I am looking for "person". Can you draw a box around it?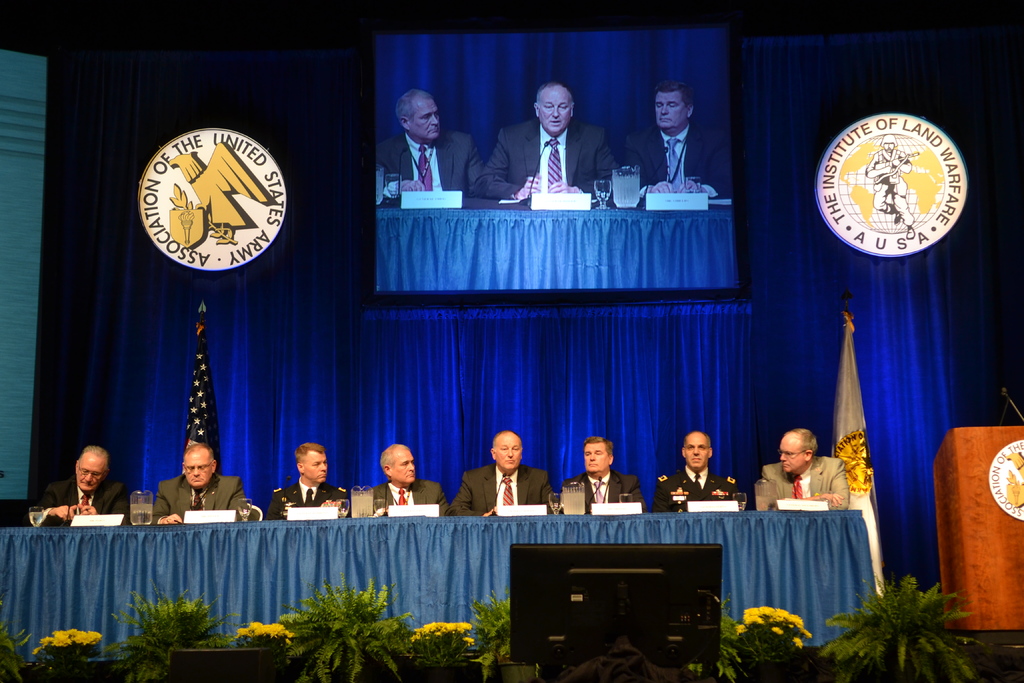
Sure, the bounding box is {"left": 152, "top": 443, "right": 256, "bottom": 523}.
